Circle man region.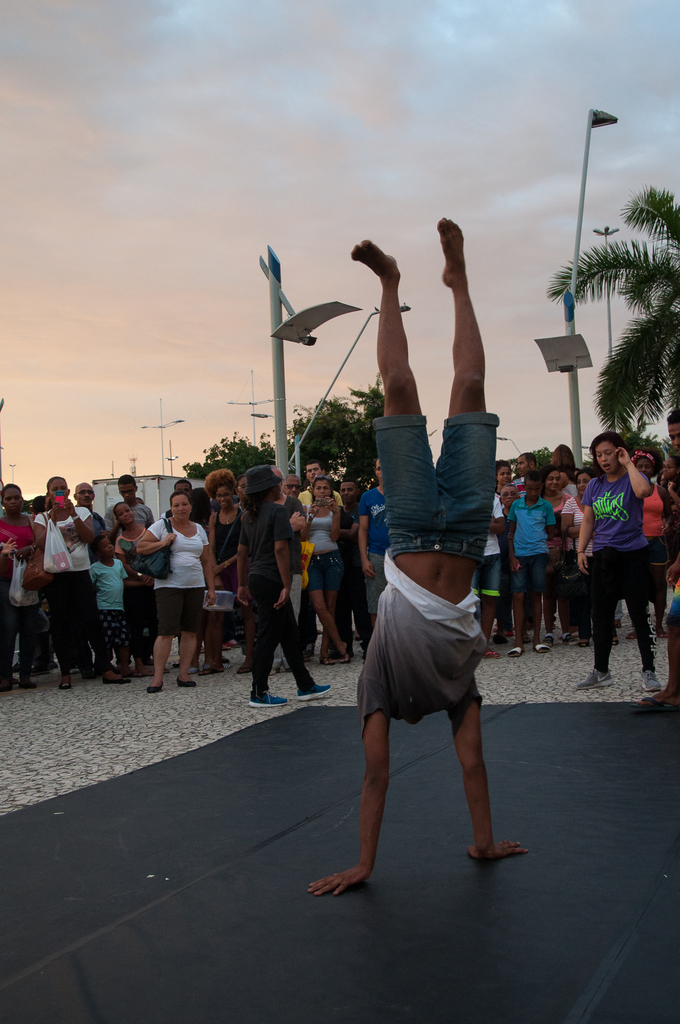
Region: l=65, t=477, r=112, b=570.
